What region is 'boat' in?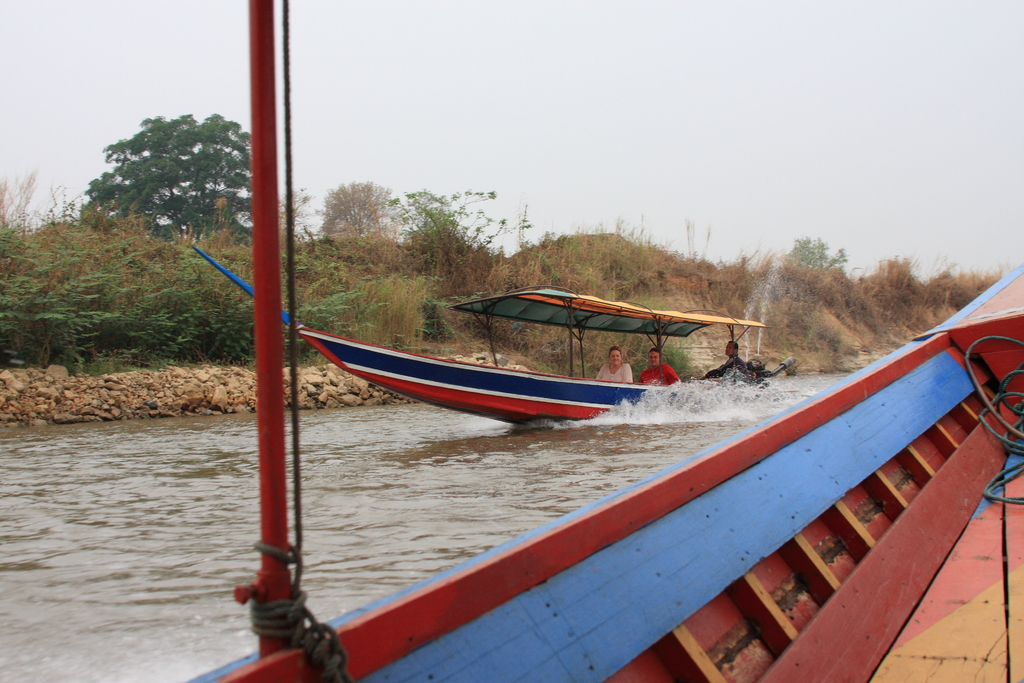
191,246,767,425.
